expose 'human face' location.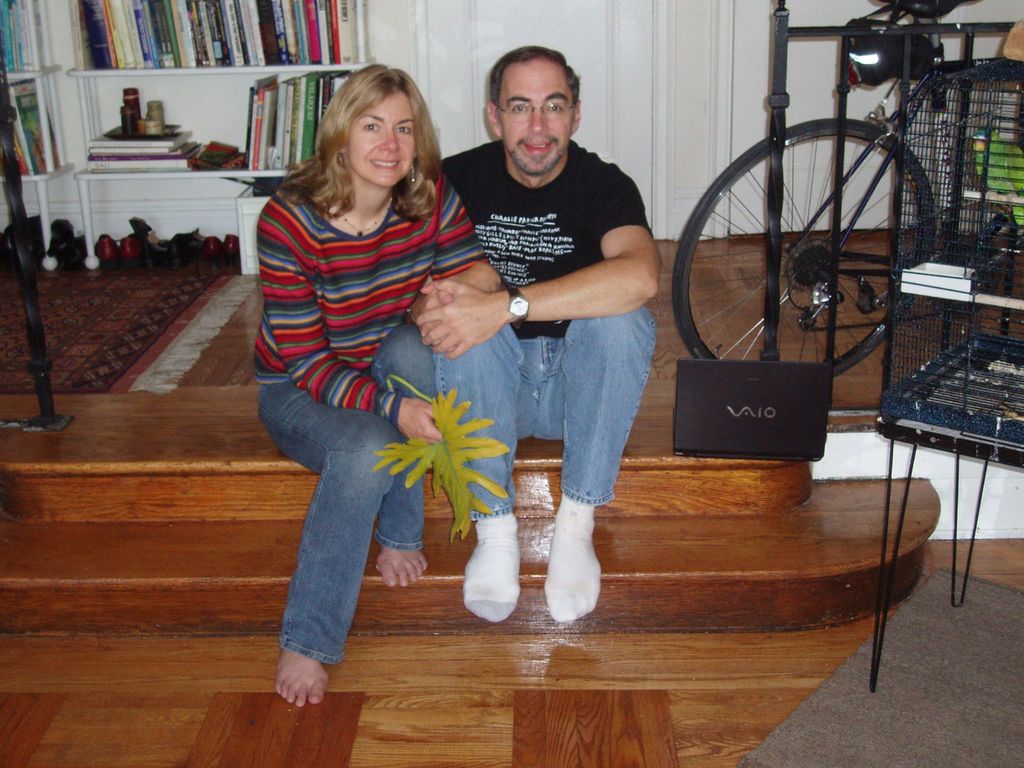
Exposed at (495, 60, 573, 172).
